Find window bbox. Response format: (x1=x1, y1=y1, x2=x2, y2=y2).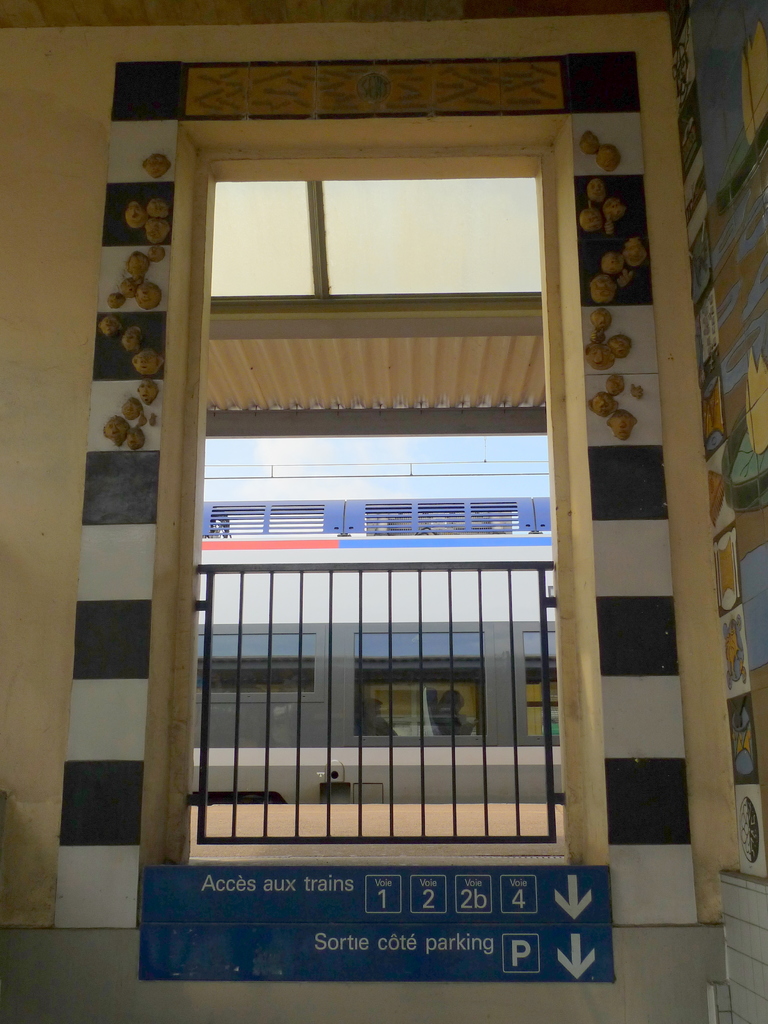
(x1=577, y1=176, x2=652, y2=307).
